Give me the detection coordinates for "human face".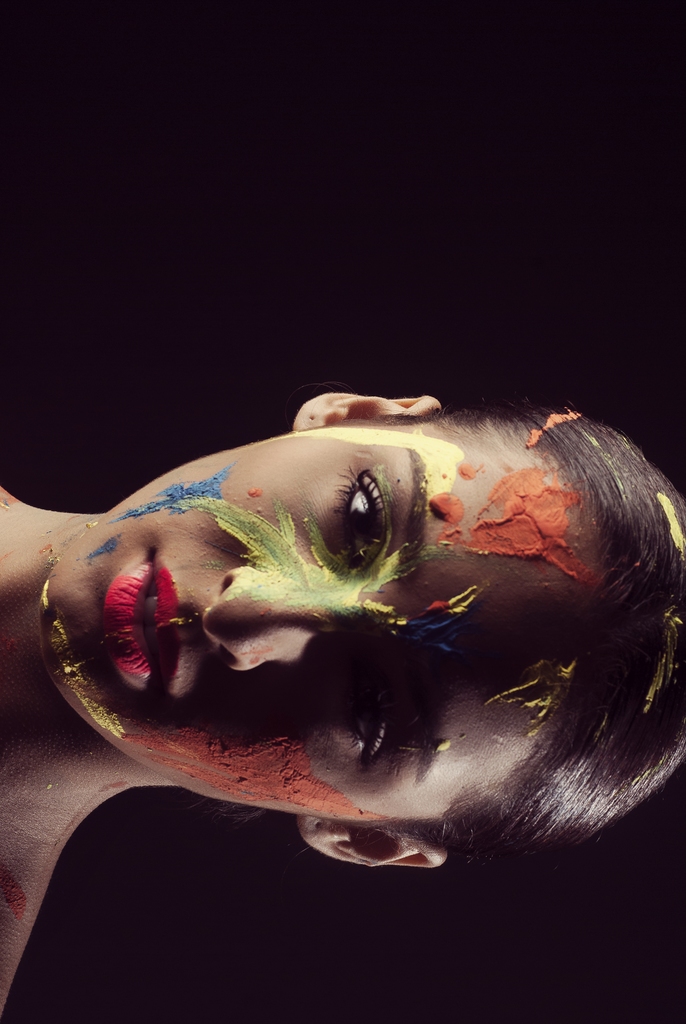
[31, 424, 593, 819].
